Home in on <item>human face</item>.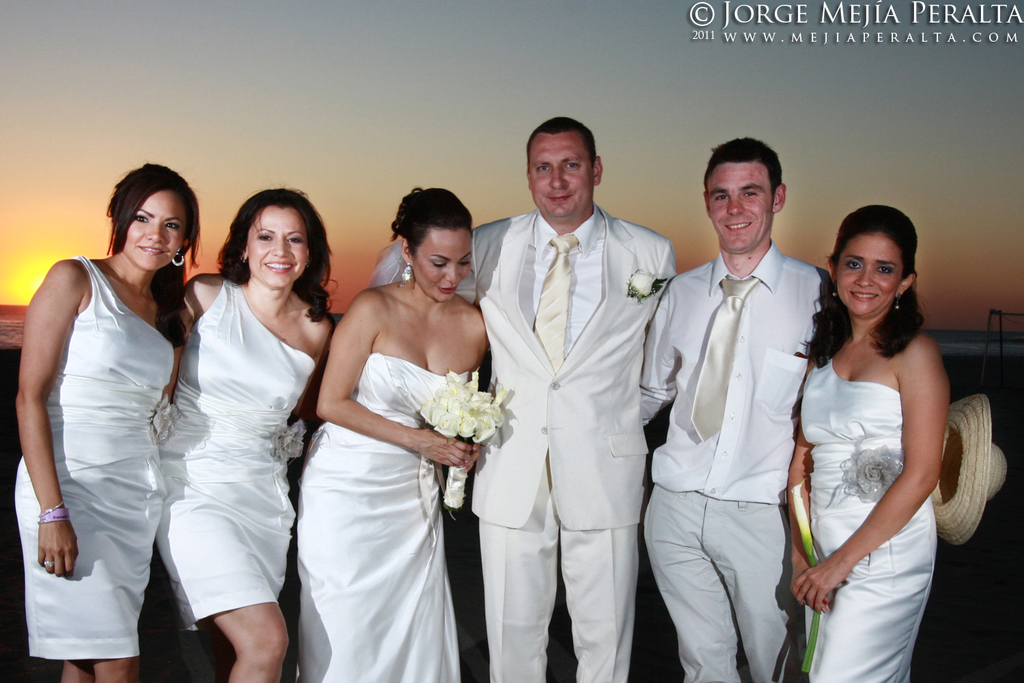
Homed in at <region>244, 207, 308, 292</region>.
